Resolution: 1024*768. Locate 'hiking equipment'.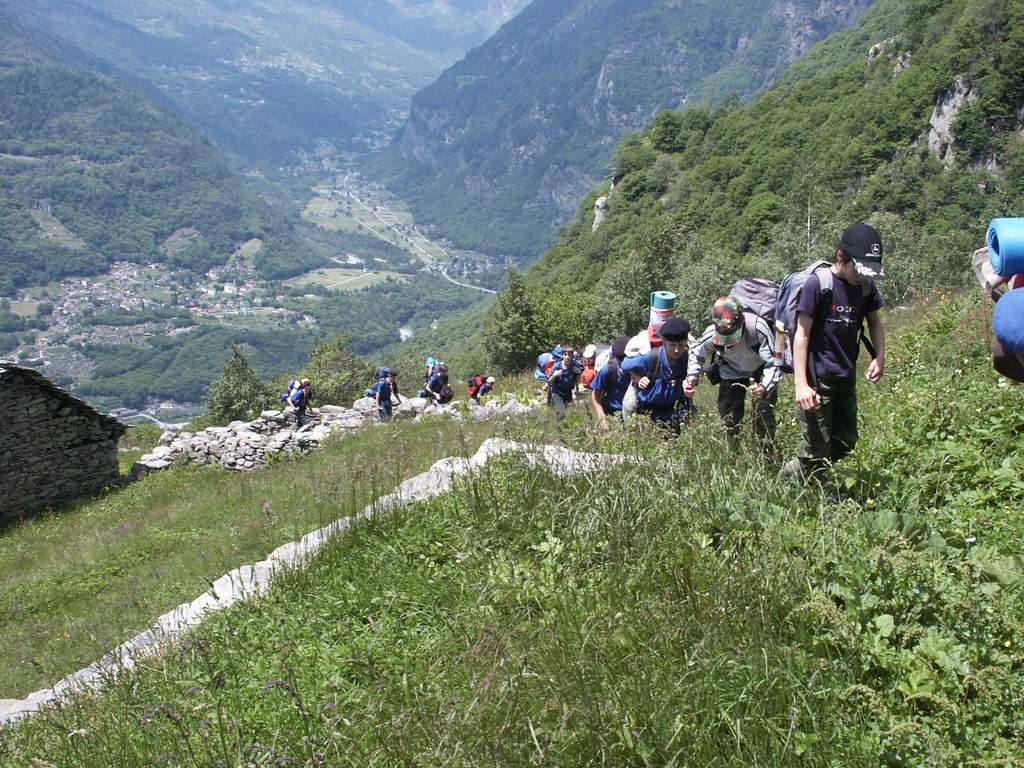
(275, 392, 287, 404).
